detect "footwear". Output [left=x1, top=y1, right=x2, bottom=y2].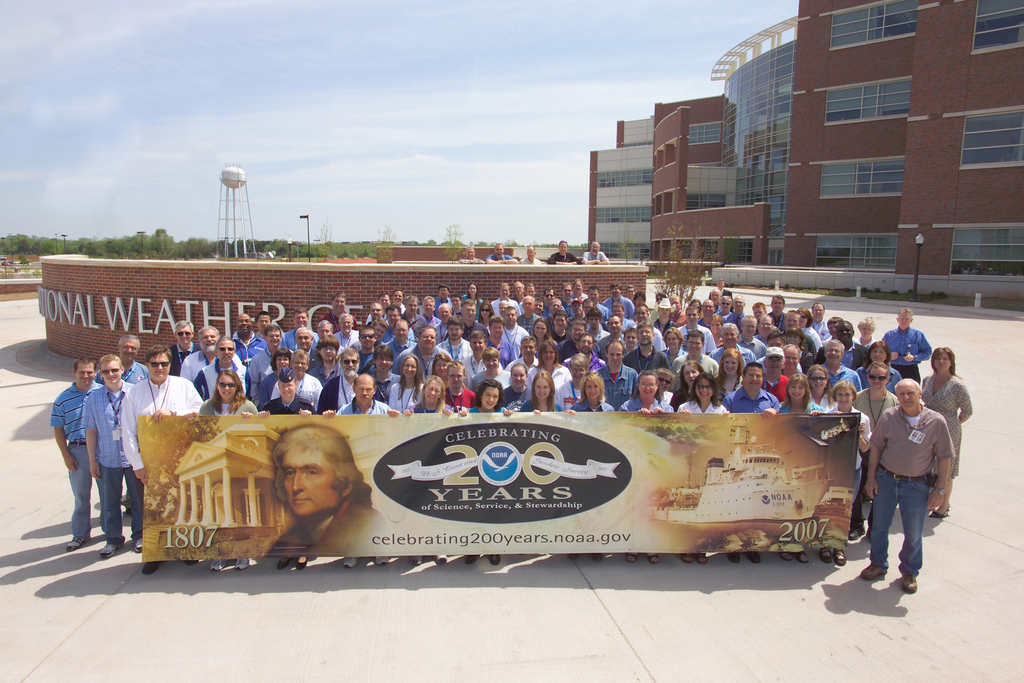
[left=861, top=562, right=886, bottom=582].
